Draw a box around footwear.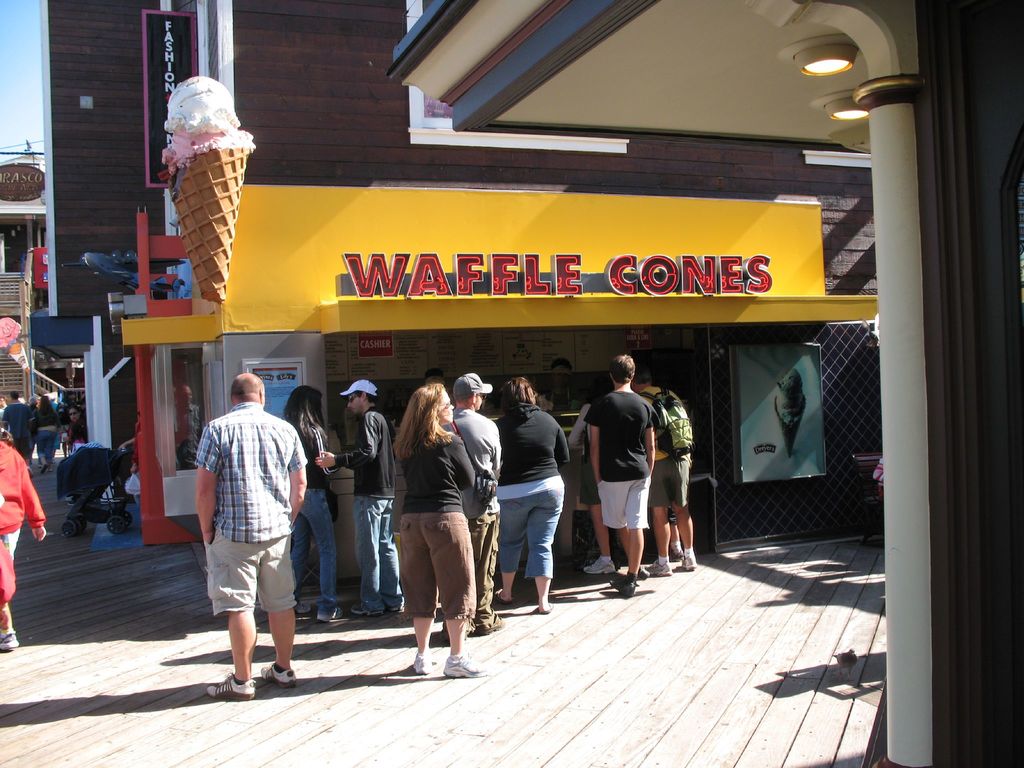
(x1=669, y1=549, x2=684, y2=563).
